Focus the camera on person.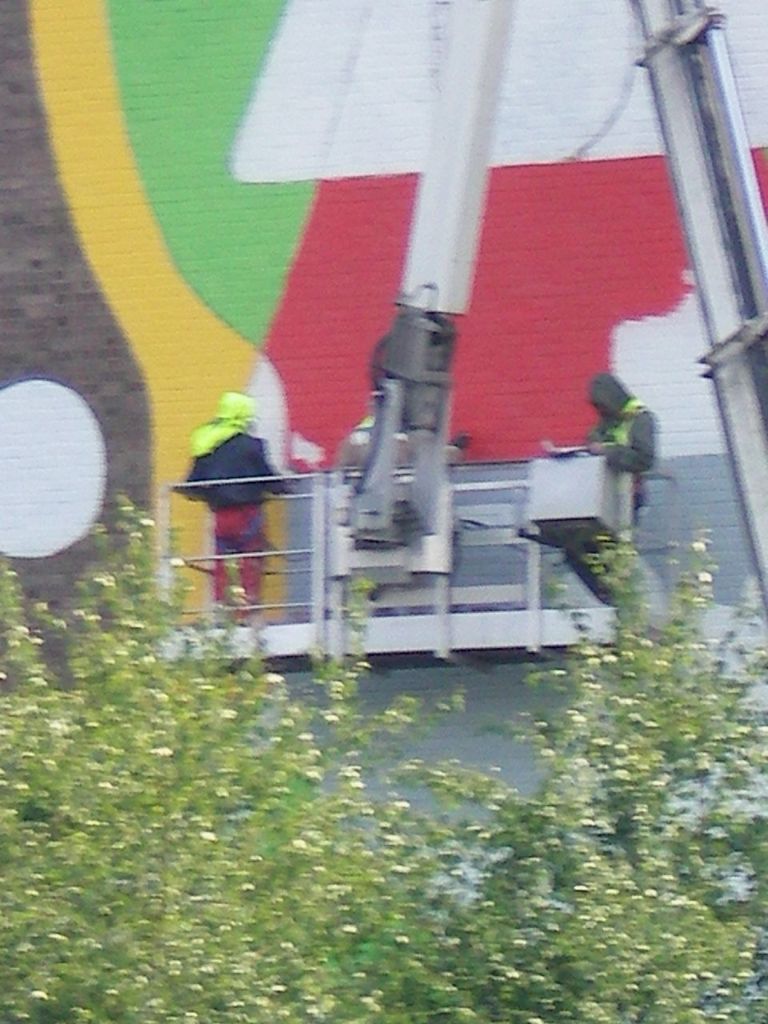
Focus region: box(546, 357, 668, 522).
